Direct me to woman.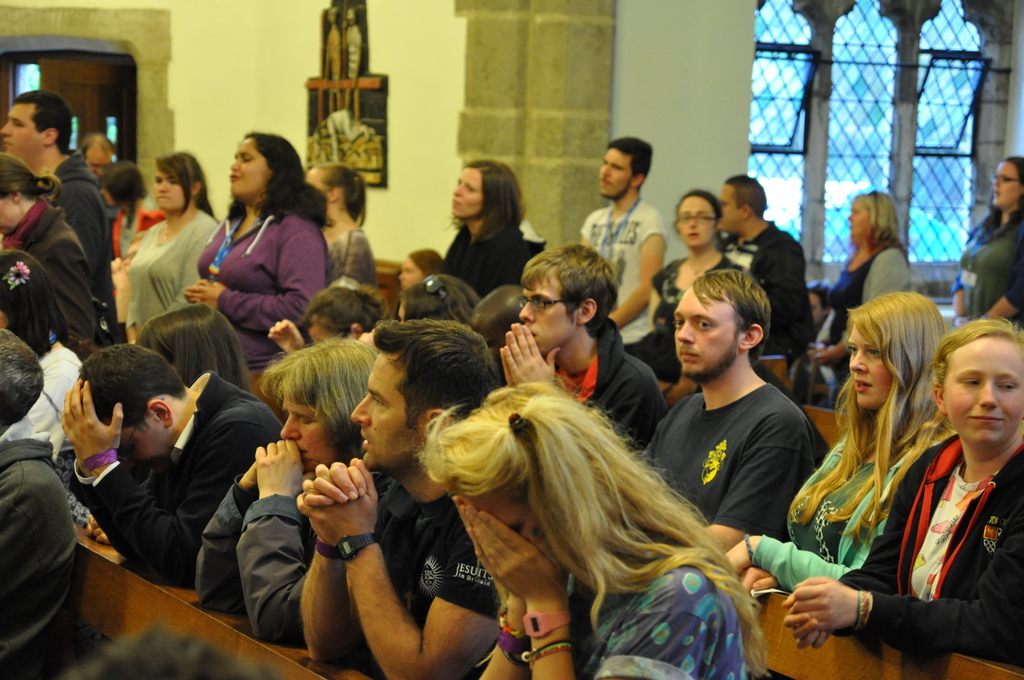
Direction: 182/337/386/651.
